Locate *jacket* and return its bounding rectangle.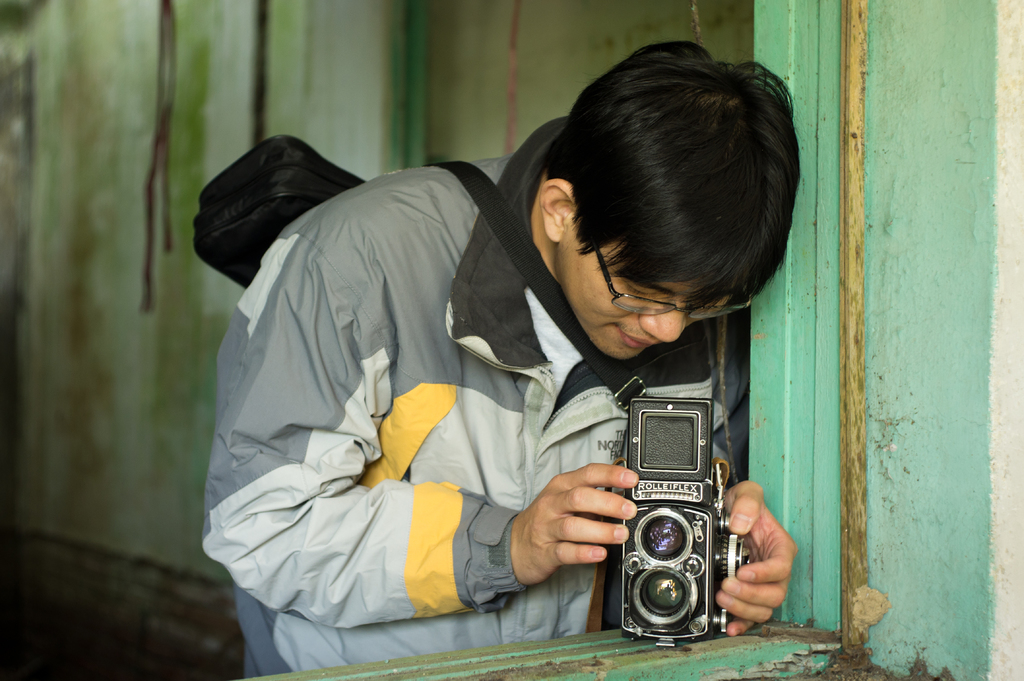
crop(198, 116, 725, 677).
